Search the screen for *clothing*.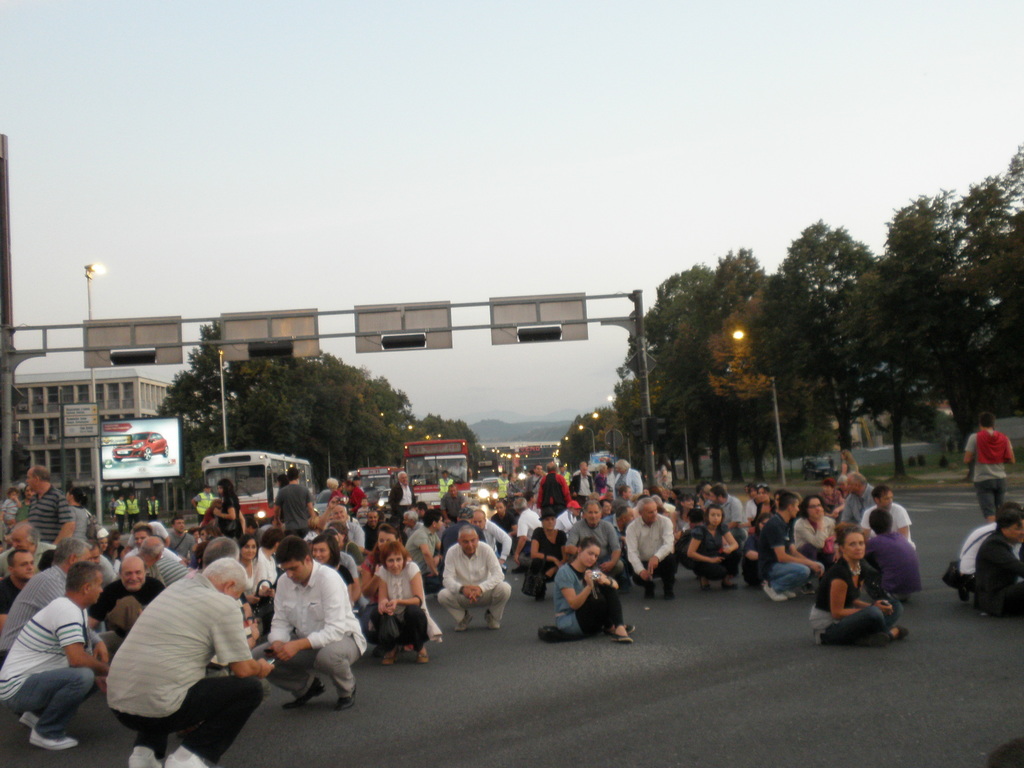
Found at 356:550:383:653.
